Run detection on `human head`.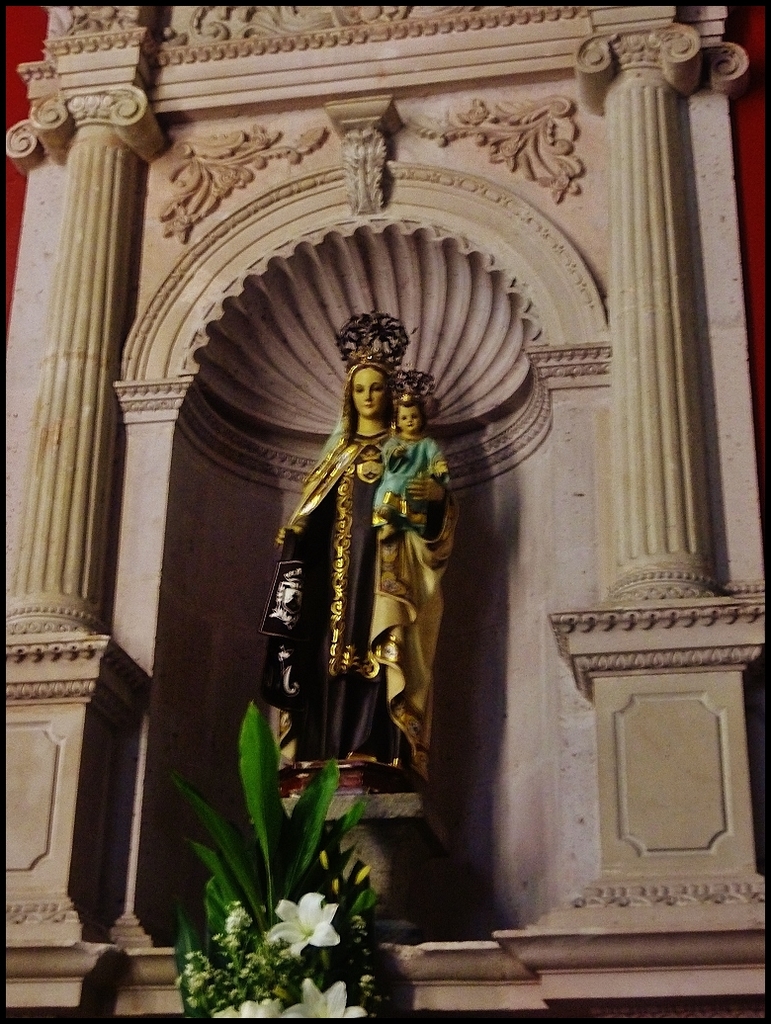
Result: 331/361/412/438.
